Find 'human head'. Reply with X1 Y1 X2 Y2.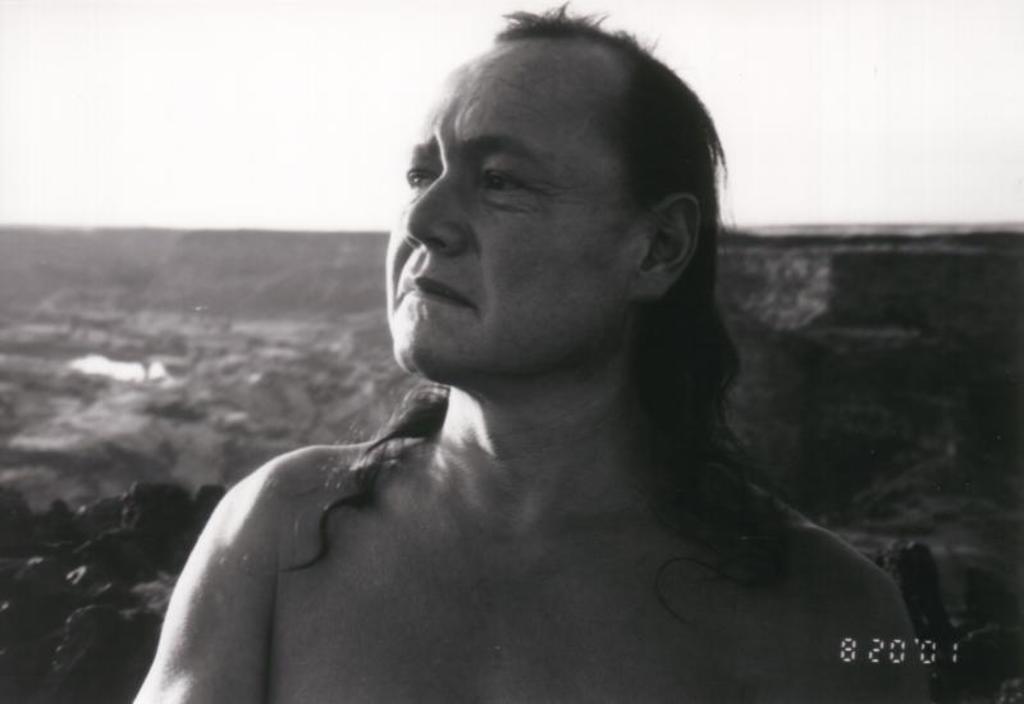
394 13 718 380.
